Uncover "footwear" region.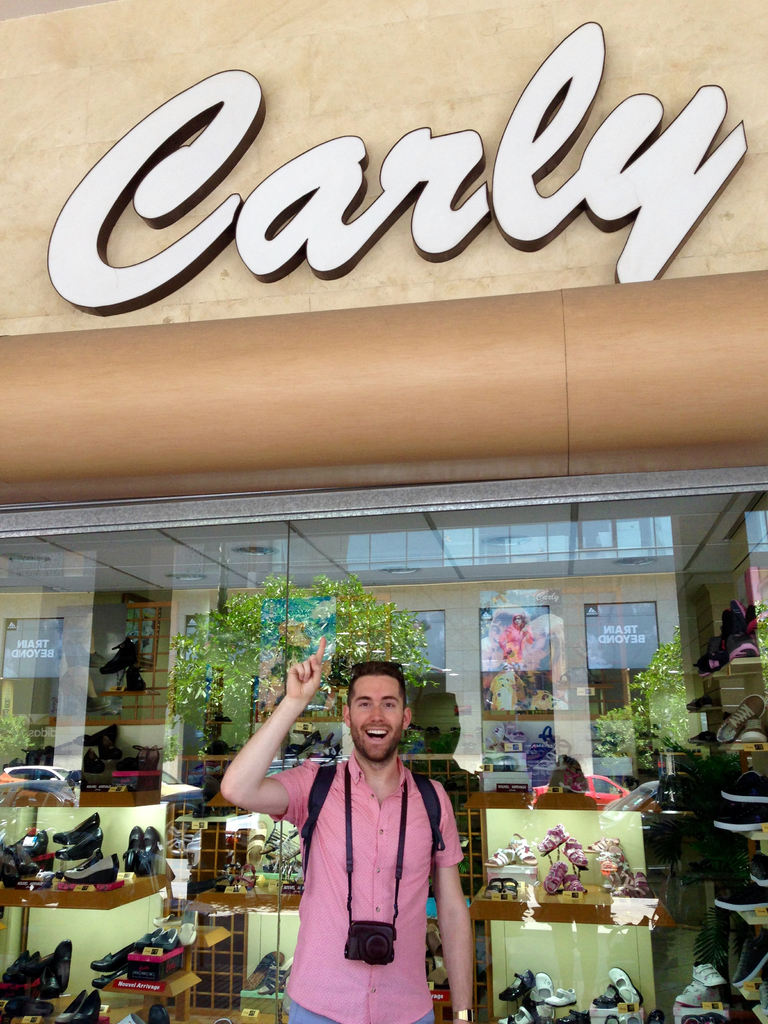
Uncovered: 133, 747, 147, 768.
